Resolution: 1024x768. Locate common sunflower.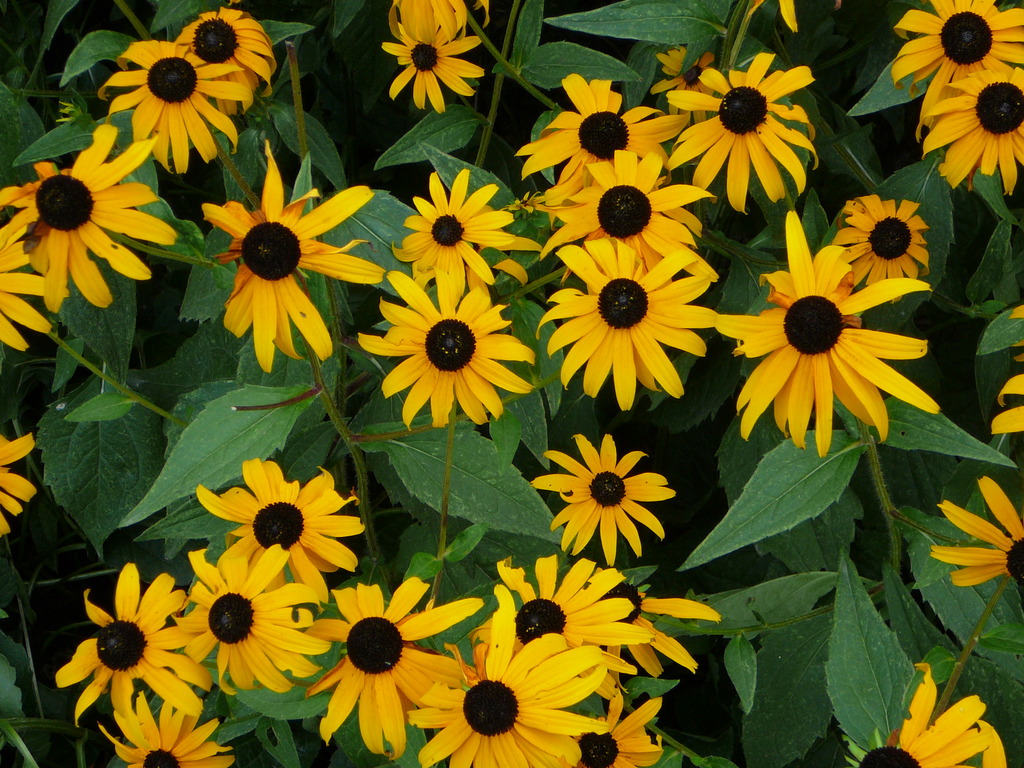
BBox(836, 195, 932, 287).
